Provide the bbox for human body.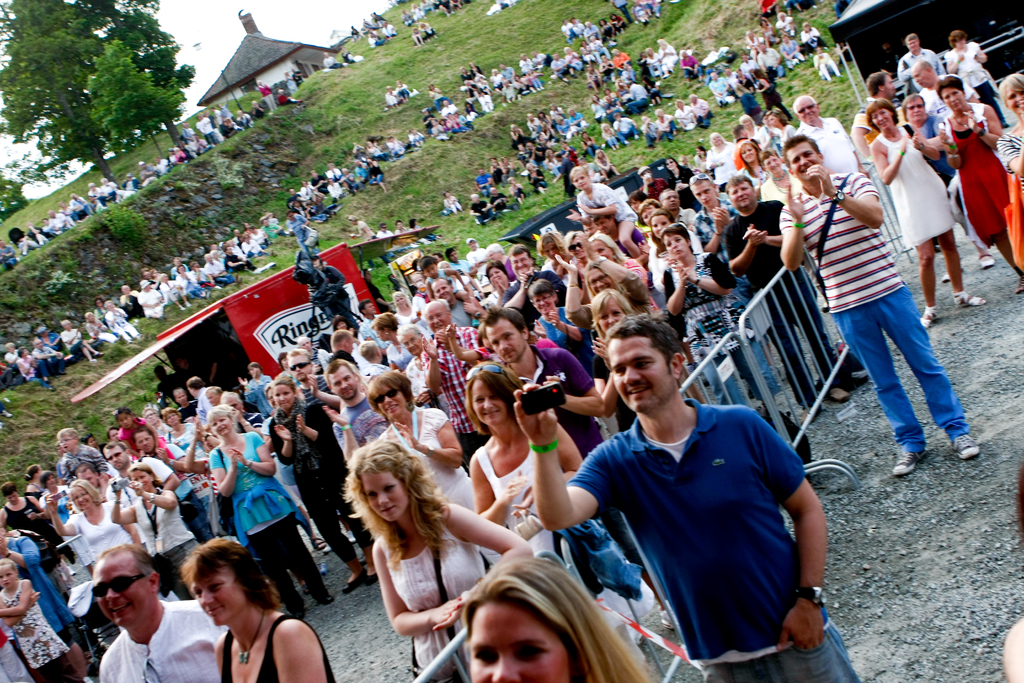
{"x1": 215, "y1": 398, "x2": 332, "y2": 608}.
